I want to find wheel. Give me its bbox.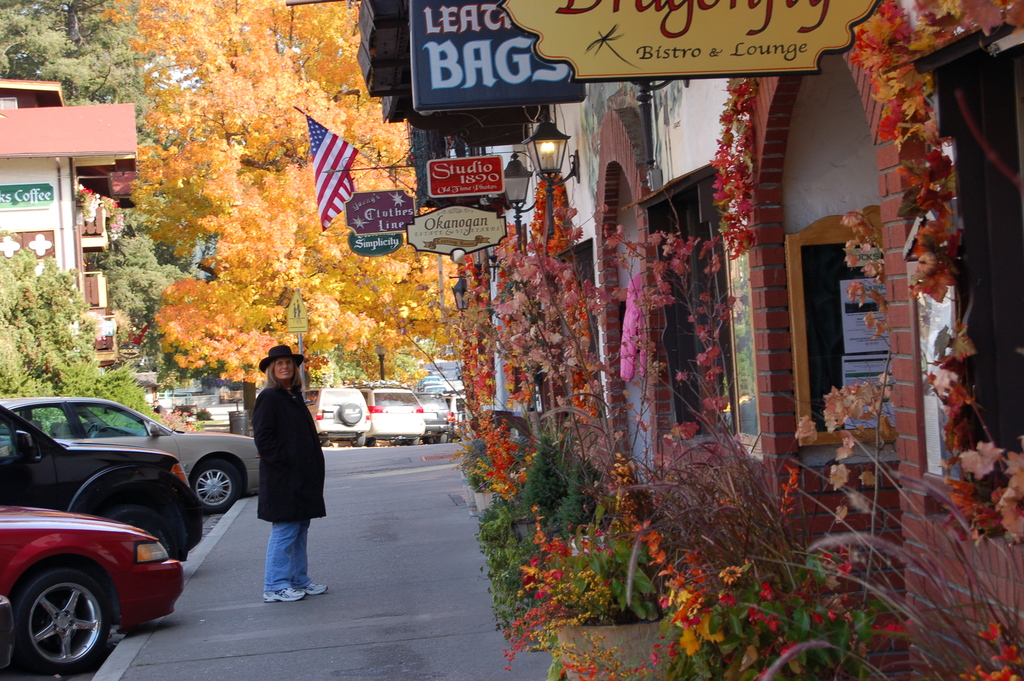
[104,506,174,556].
